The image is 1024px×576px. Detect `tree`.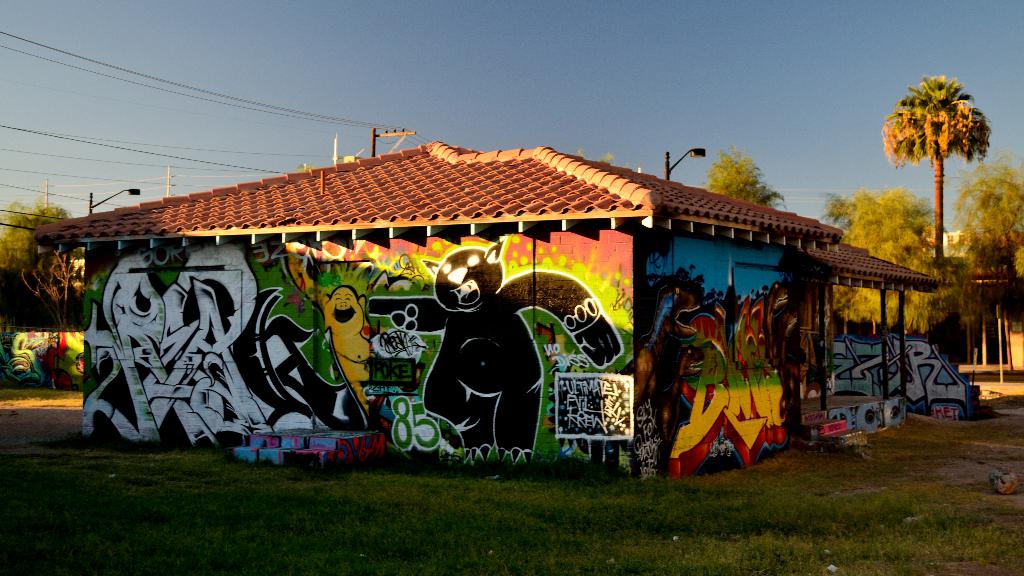
Detection: 830 180 969 337.
